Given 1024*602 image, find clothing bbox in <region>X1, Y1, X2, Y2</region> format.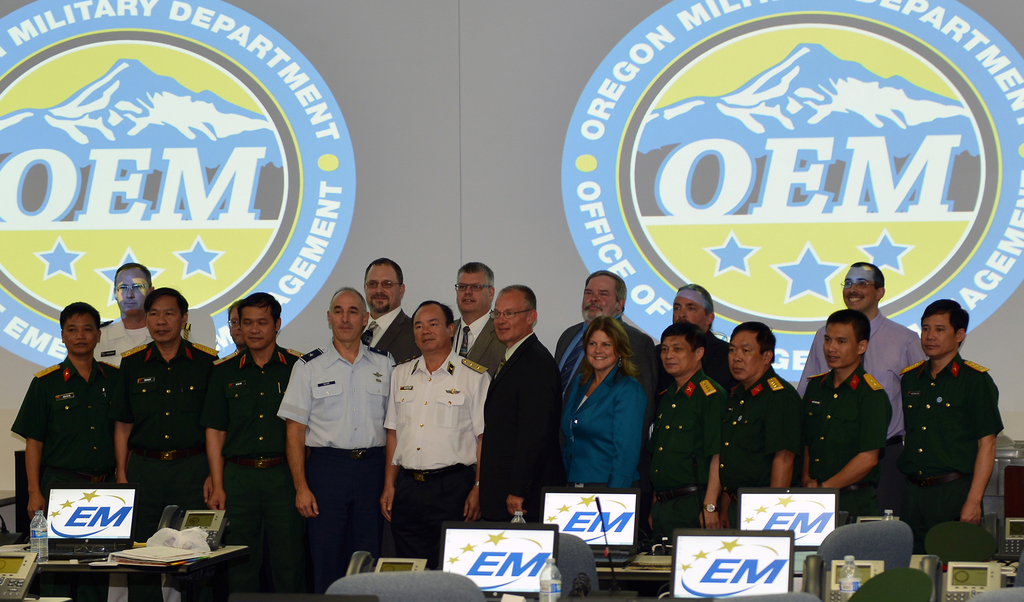
<region>559, 326, 650, 390</region>.
